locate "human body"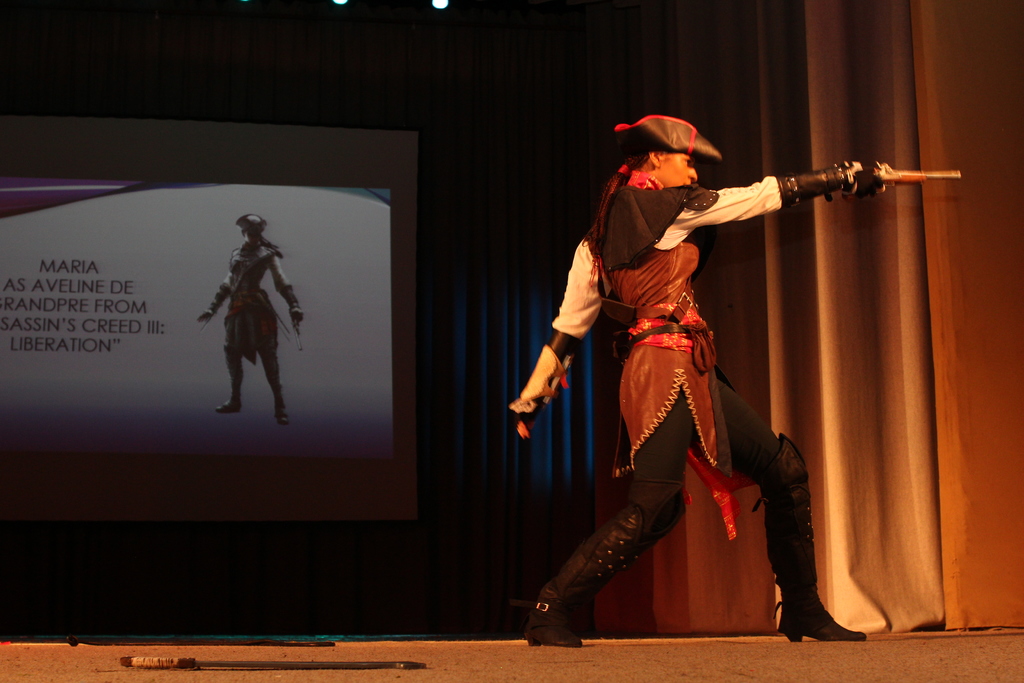
rect(563, 126, 866, 653)
